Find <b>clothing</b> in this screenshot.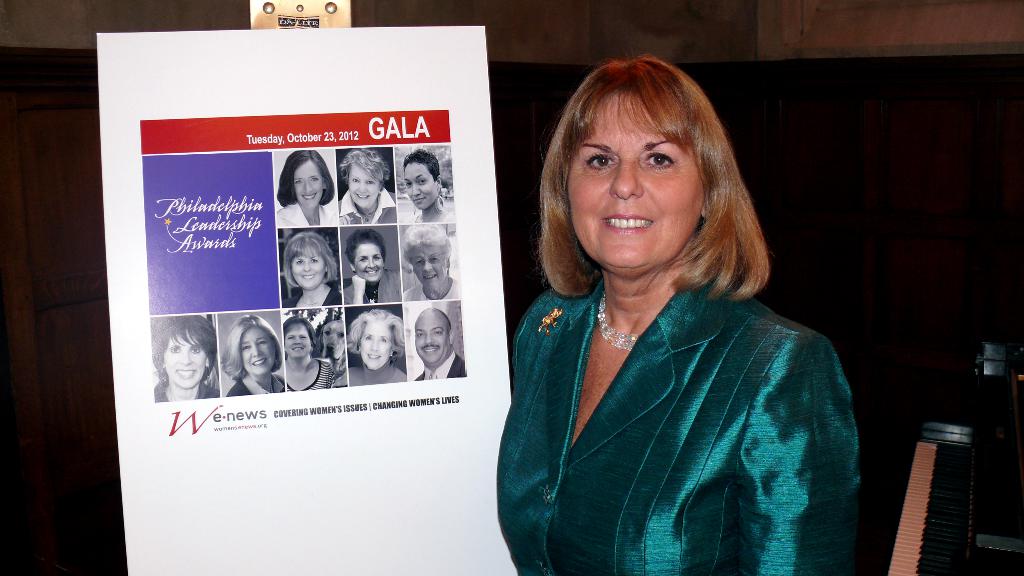
The bounding box for <b>clothing</b> is bbox(271, 196, 333, 224).
